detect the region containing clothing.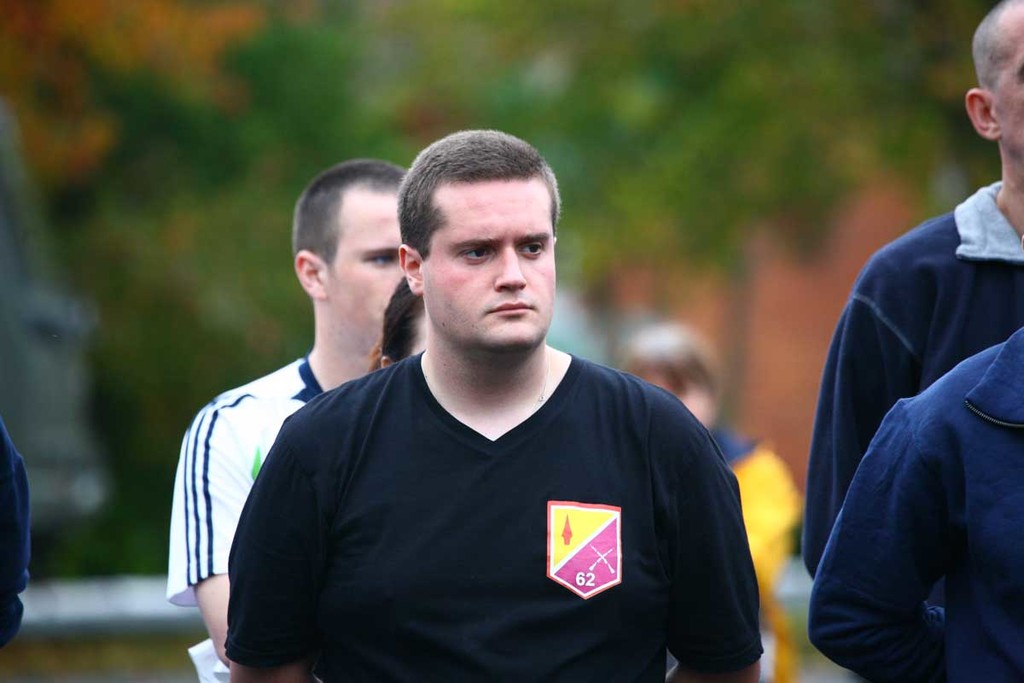
(x1=811, y1=317, x2=1023, y2=682).
